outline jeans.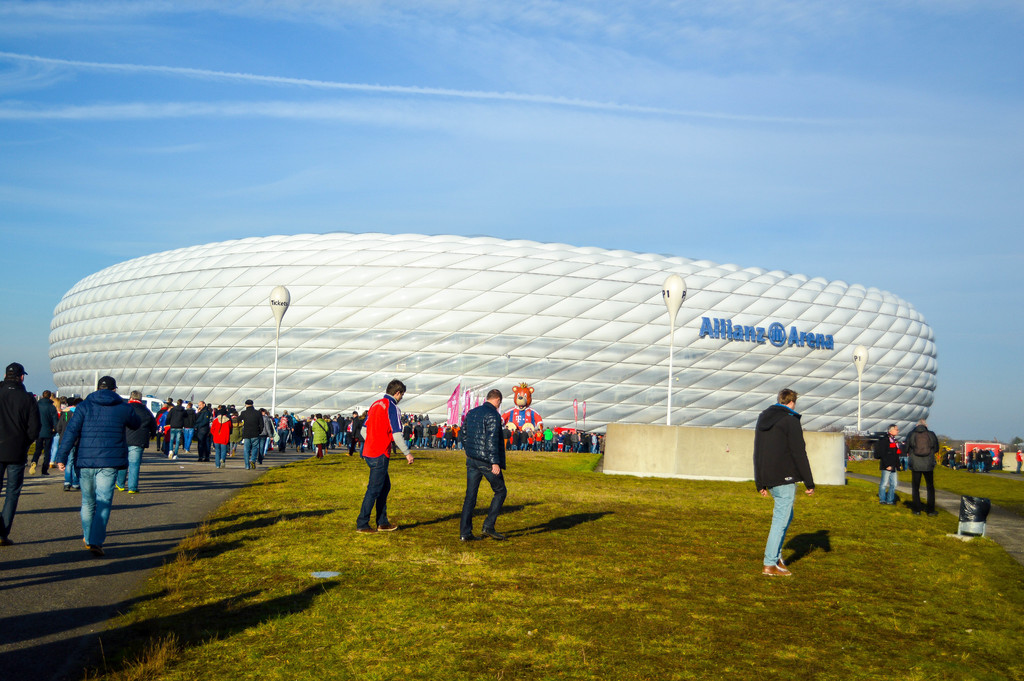
Outline: [948,459,954,466].
